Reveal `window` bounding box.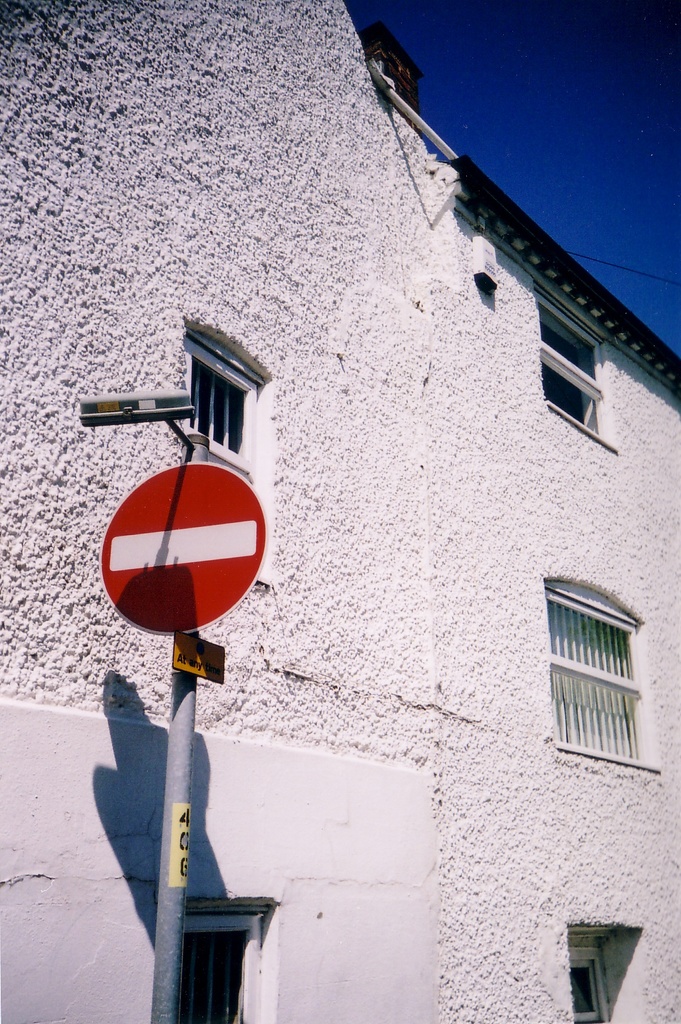
Revealed: box(538, 297, 615, 431).
